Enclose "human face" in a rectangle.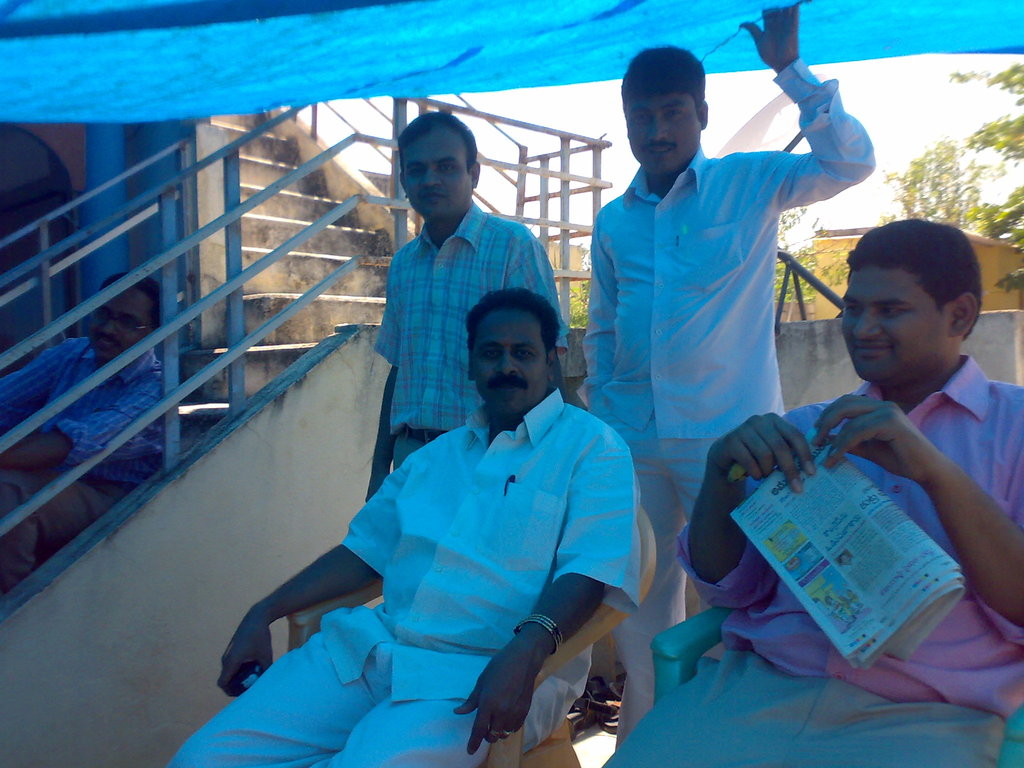
[x1=839, y1=268, x2=948, y2=385].
